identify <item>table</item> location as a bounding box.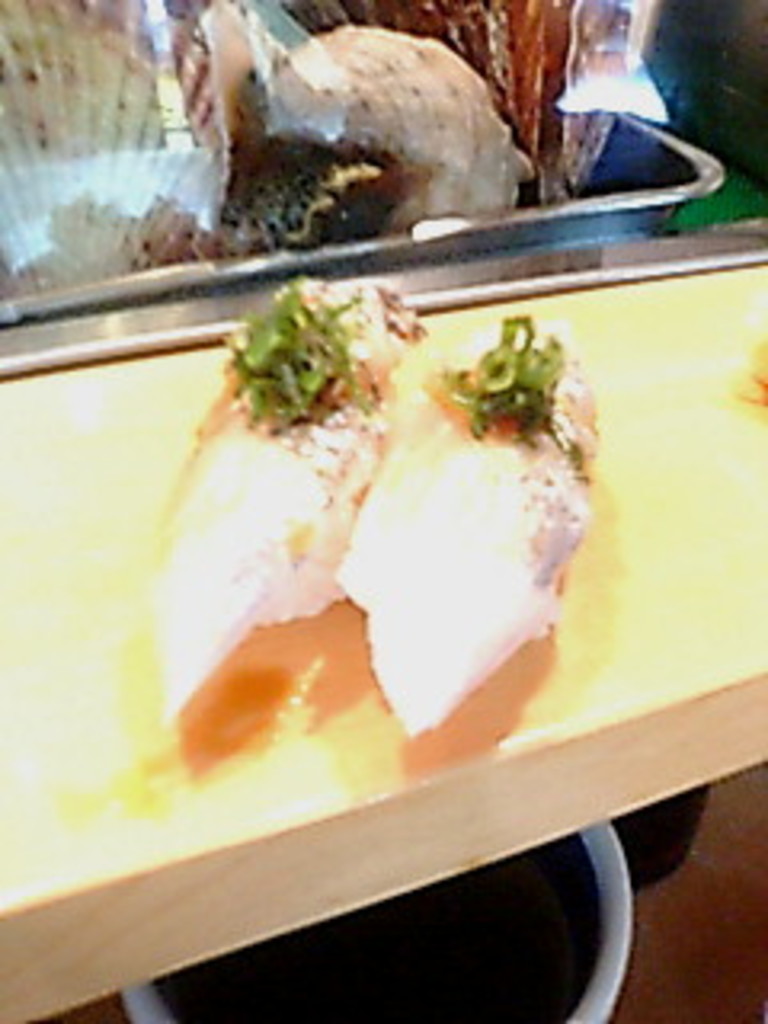
0, 214, 765, 1021.
